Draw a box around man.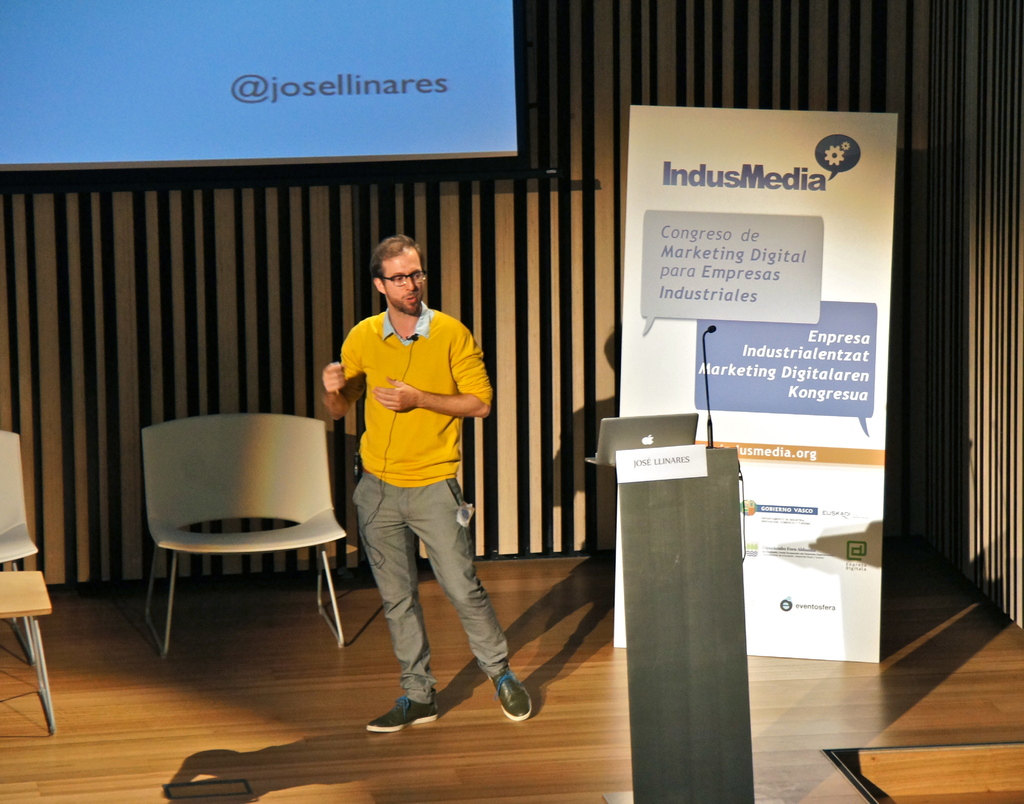
(318,236,505,734).
